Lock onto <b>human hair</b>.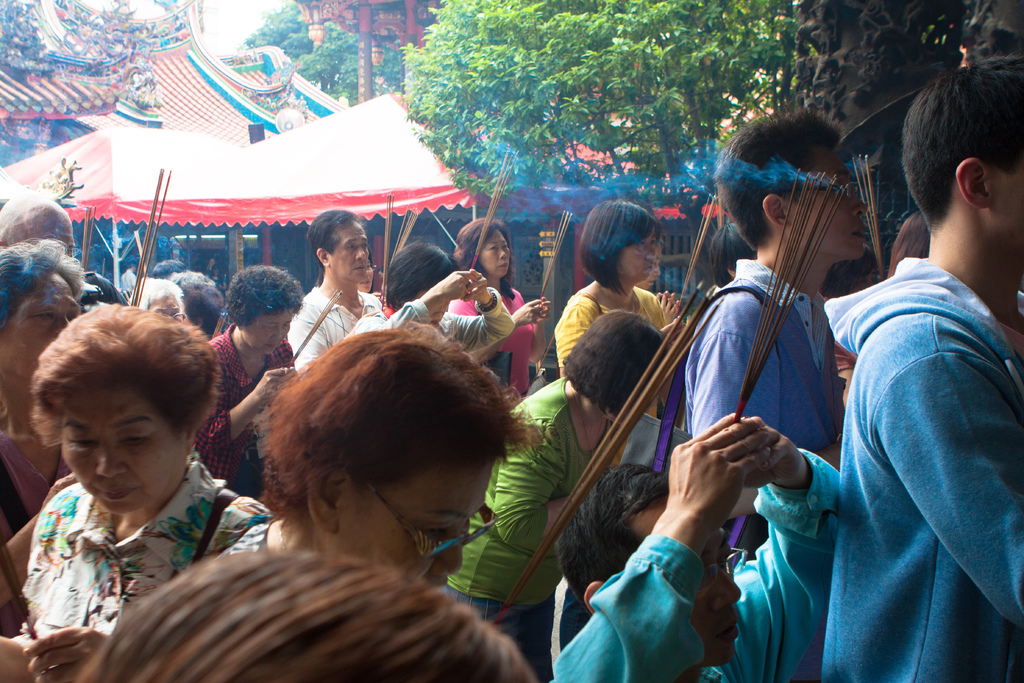
Locked: 0/240/88/329.
